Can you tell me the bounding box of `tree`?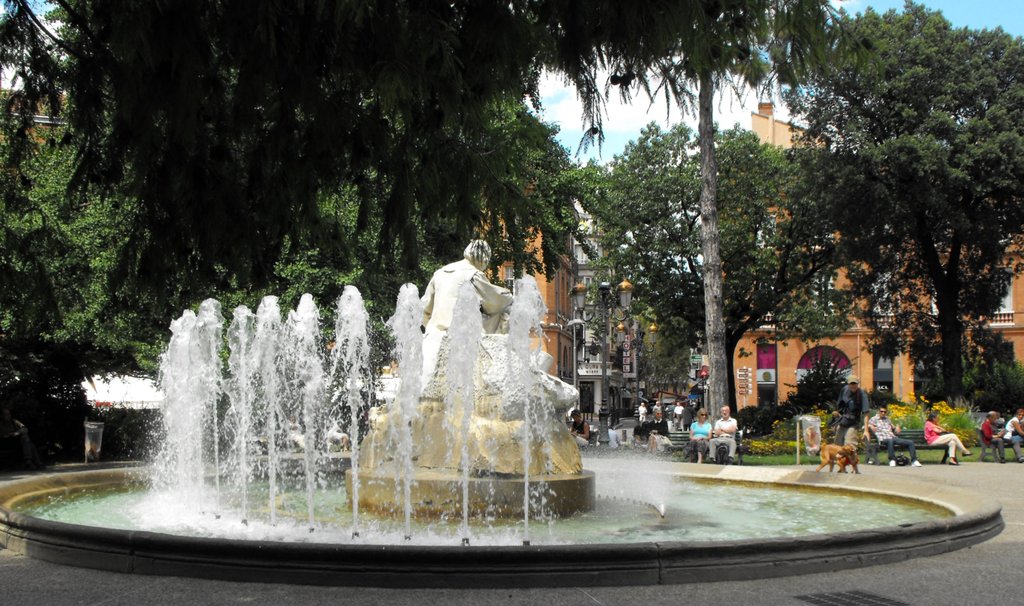
box=[367, 75, 602, 324].
